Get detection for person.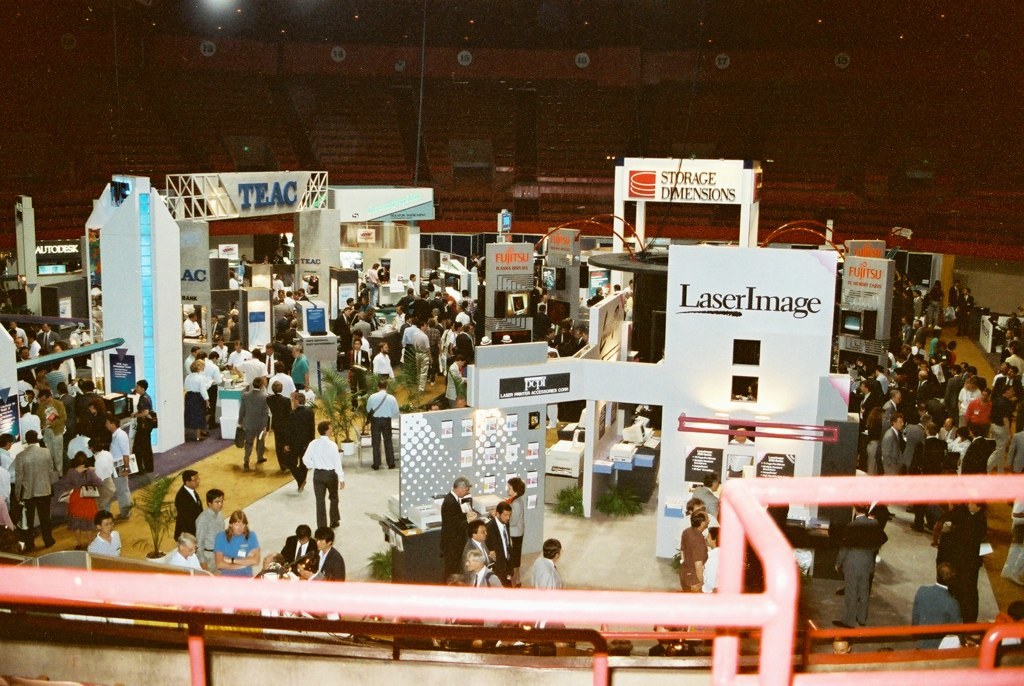
Detection: locate(533, 542, 563, 587).
